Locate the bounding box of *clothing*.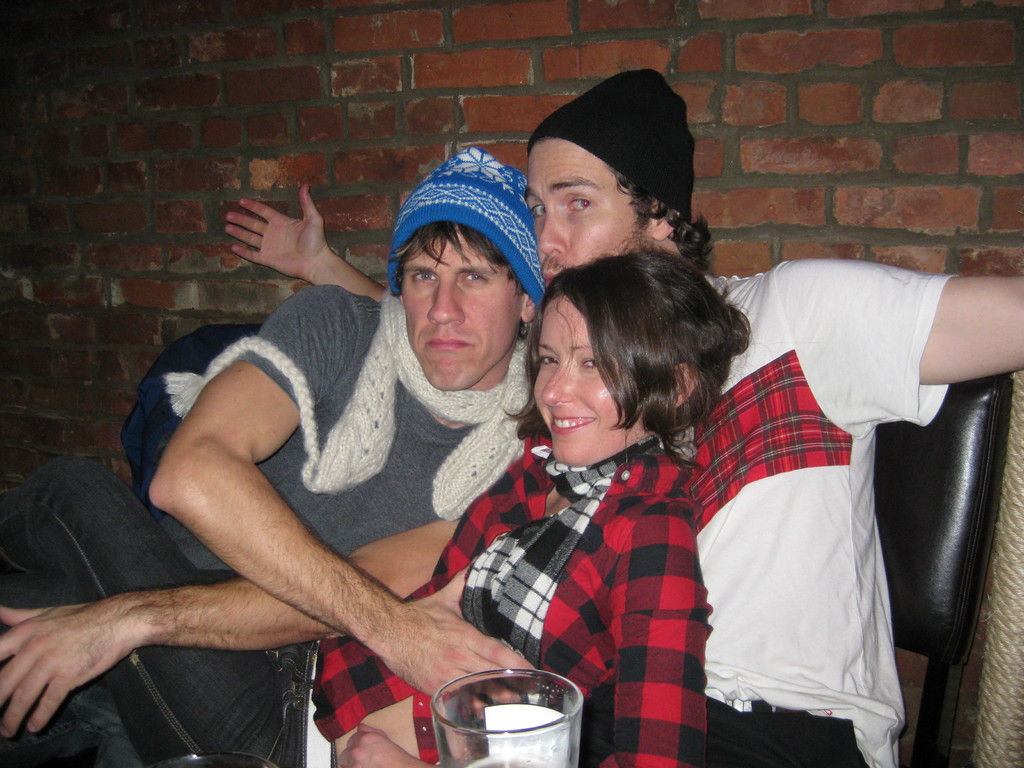
Bounding box: locate(136, 291, 547, 591).
